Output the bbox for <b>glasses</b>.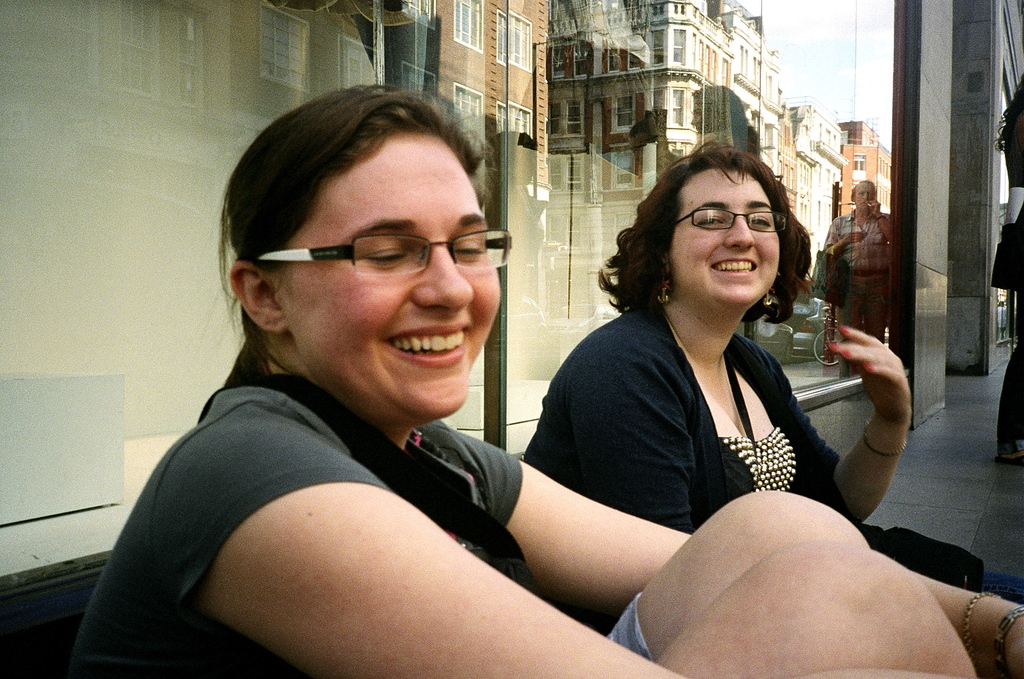
663,208,787,235.
